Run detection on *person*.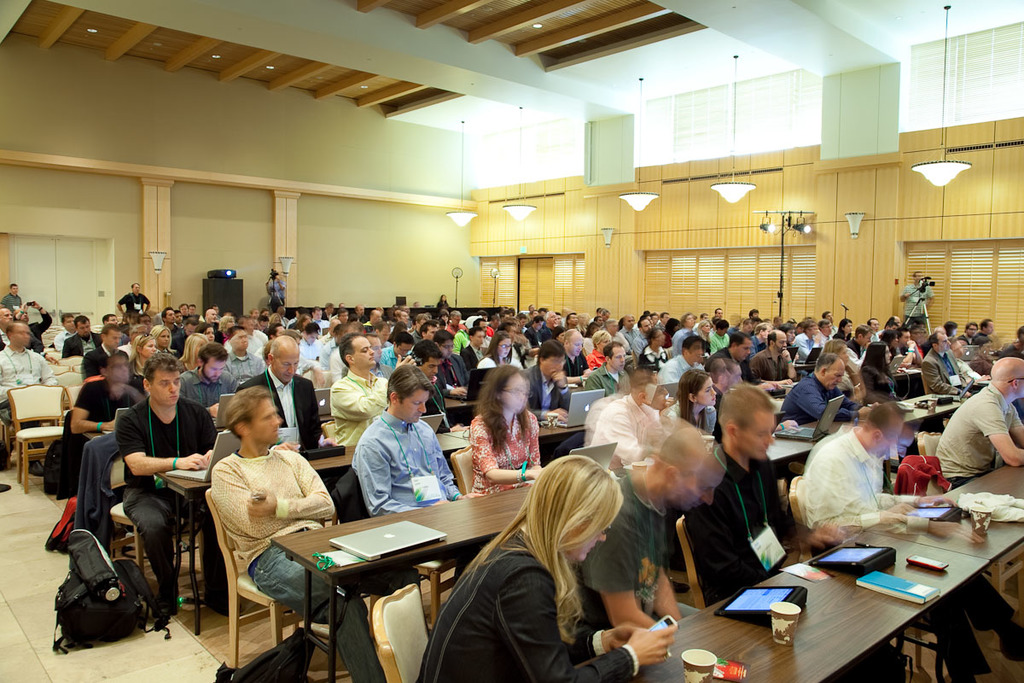
Result: select_region(238, 336, 340, 452).
